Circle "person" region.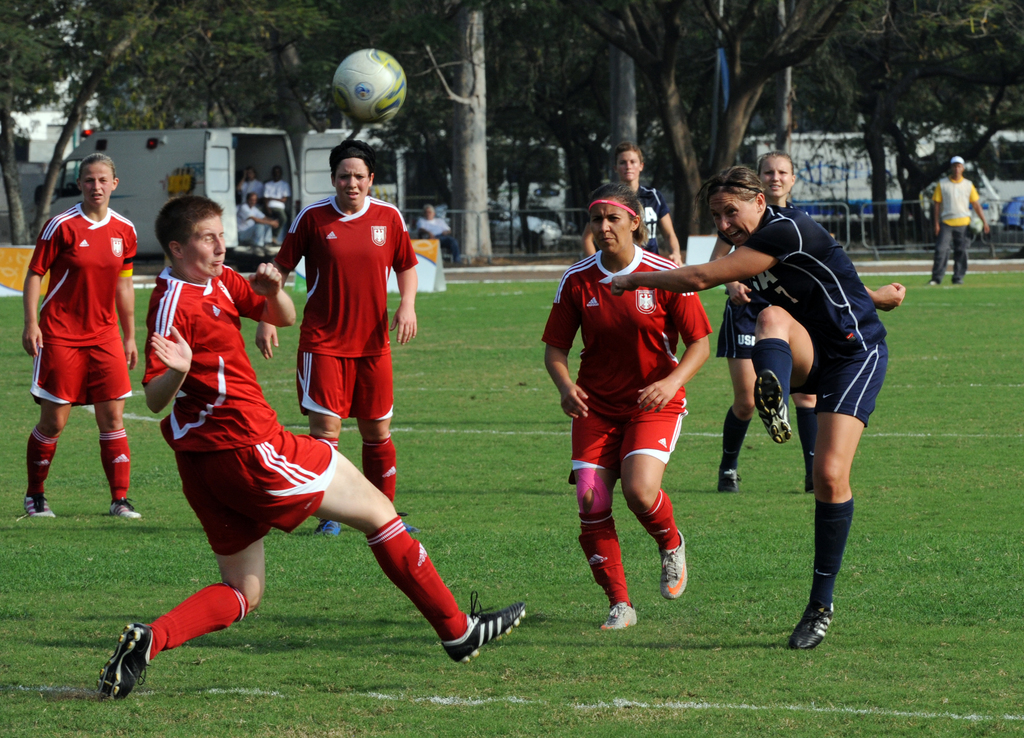
Region: 568:134:671:262.
